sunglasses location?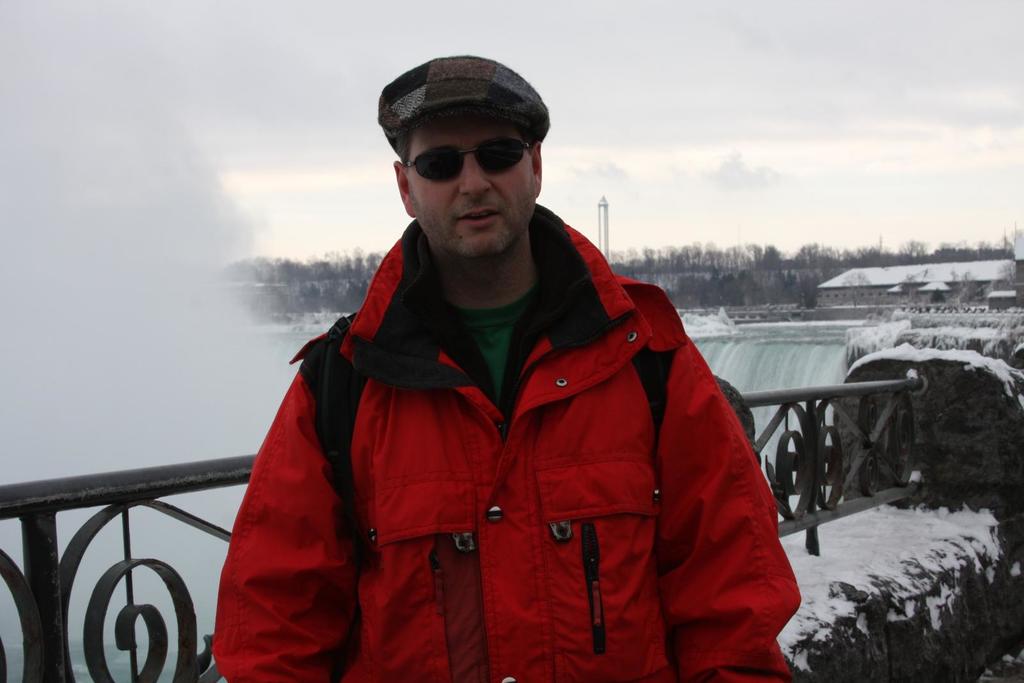
404,141,530,182
